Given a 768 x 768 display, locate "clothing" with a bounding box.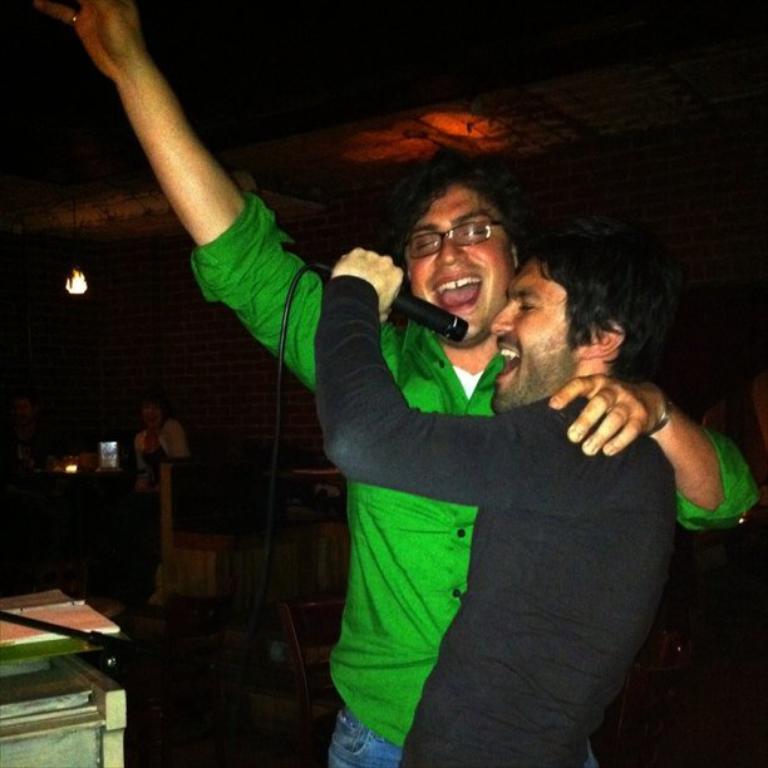
Located: [319, 274, 679, 767].
